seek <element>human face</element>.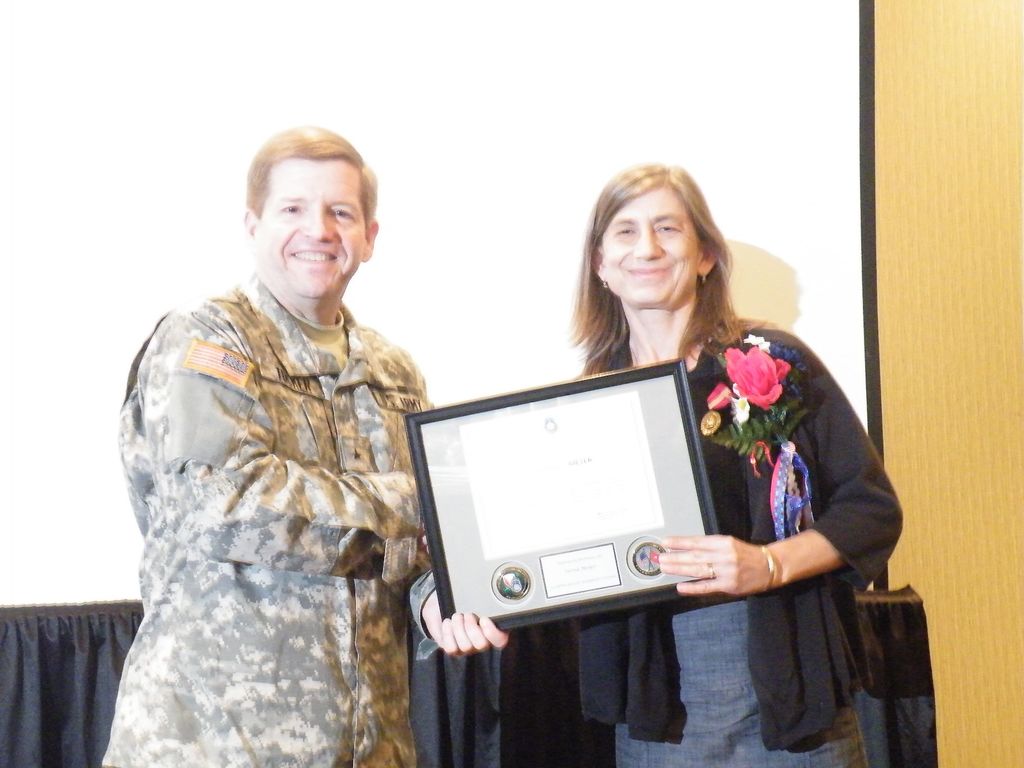
x1=598 y1=183 x2=700 y2=303.
